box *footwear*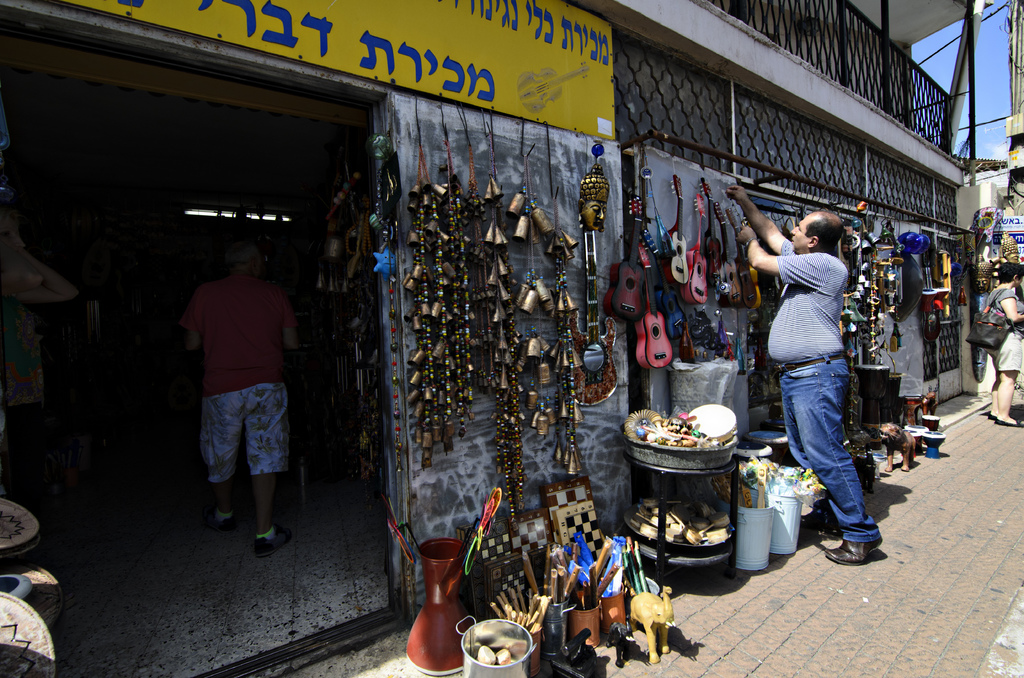
left=846, top=531, right=884, bottom=563
